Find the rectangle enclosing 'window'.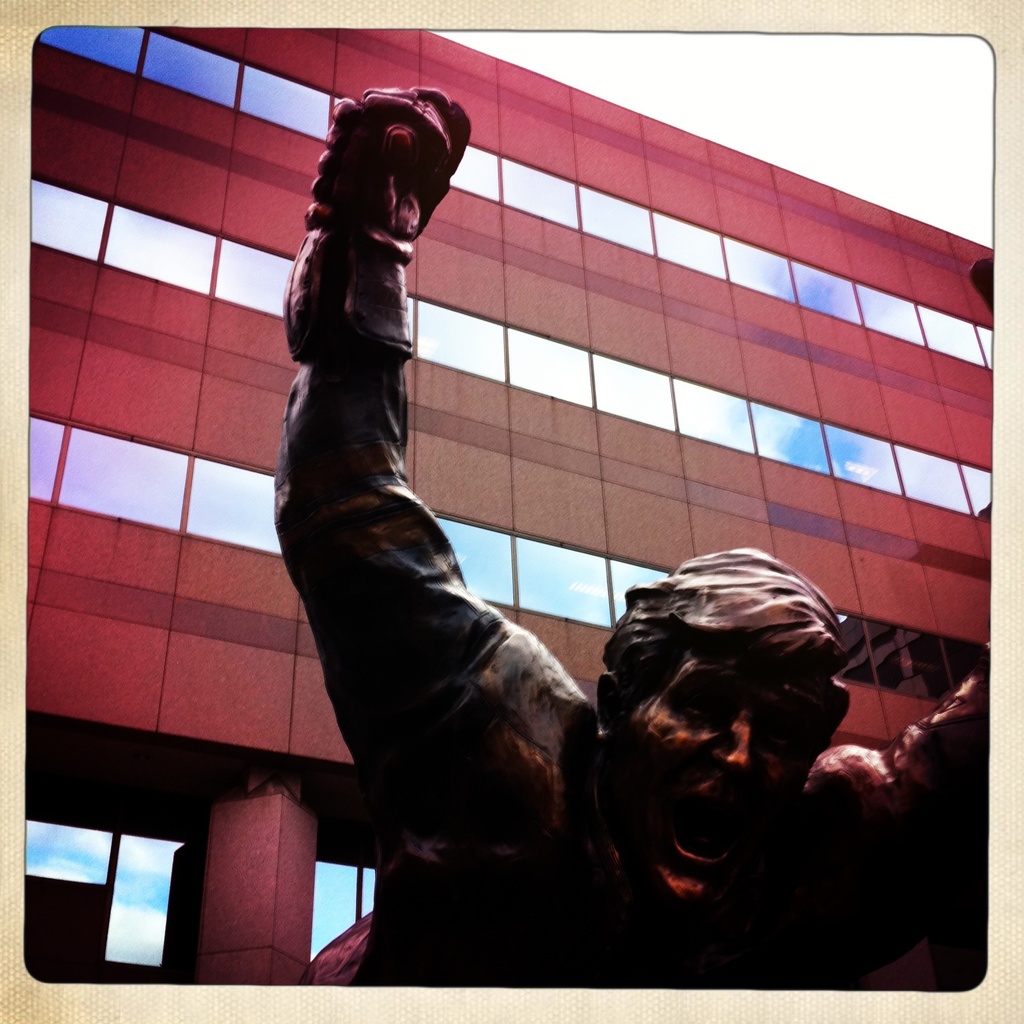
x1=18 y1=822 x2=120 y2=896.
